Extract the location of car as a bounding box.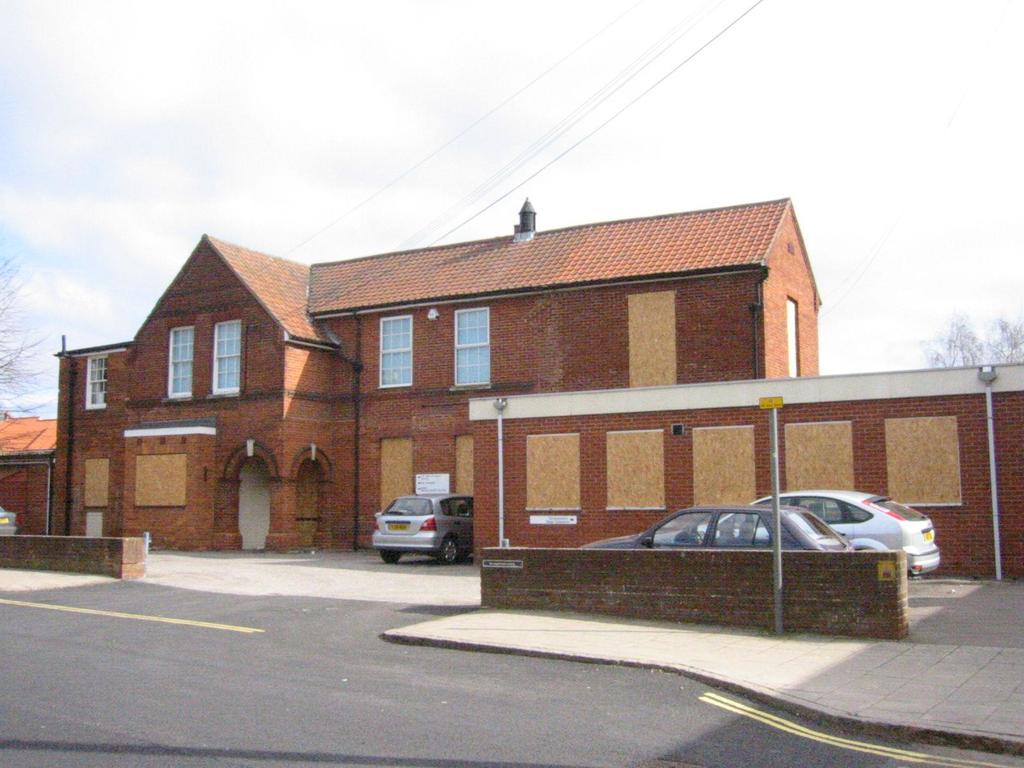
BBox(575, 502, 858, 561).
